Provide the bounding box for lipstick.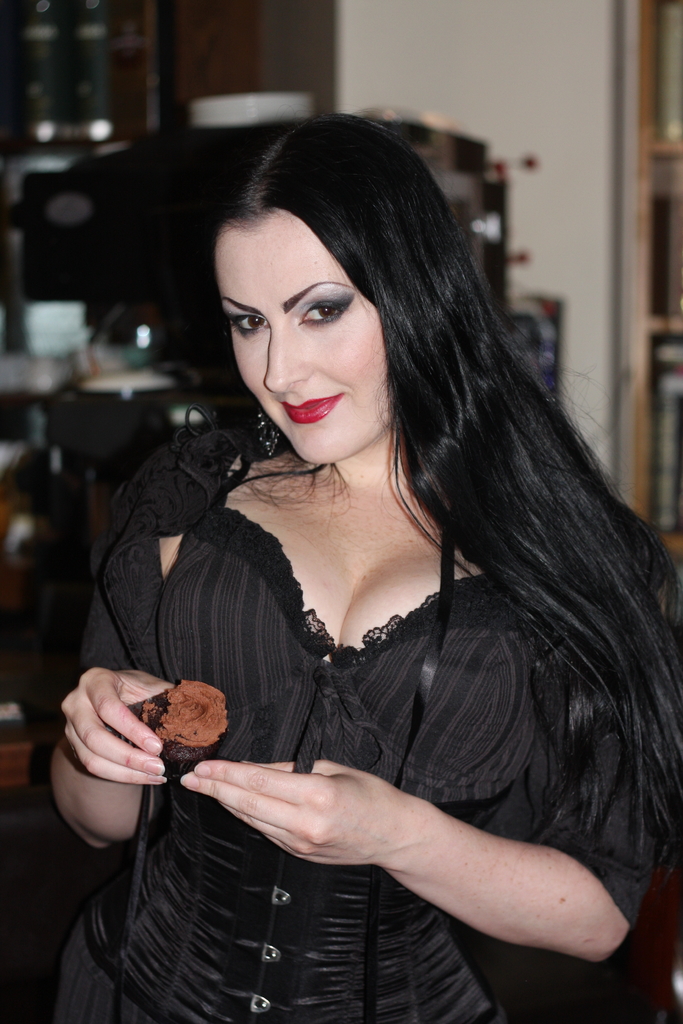
Rect(276, 394, 343, 427).
